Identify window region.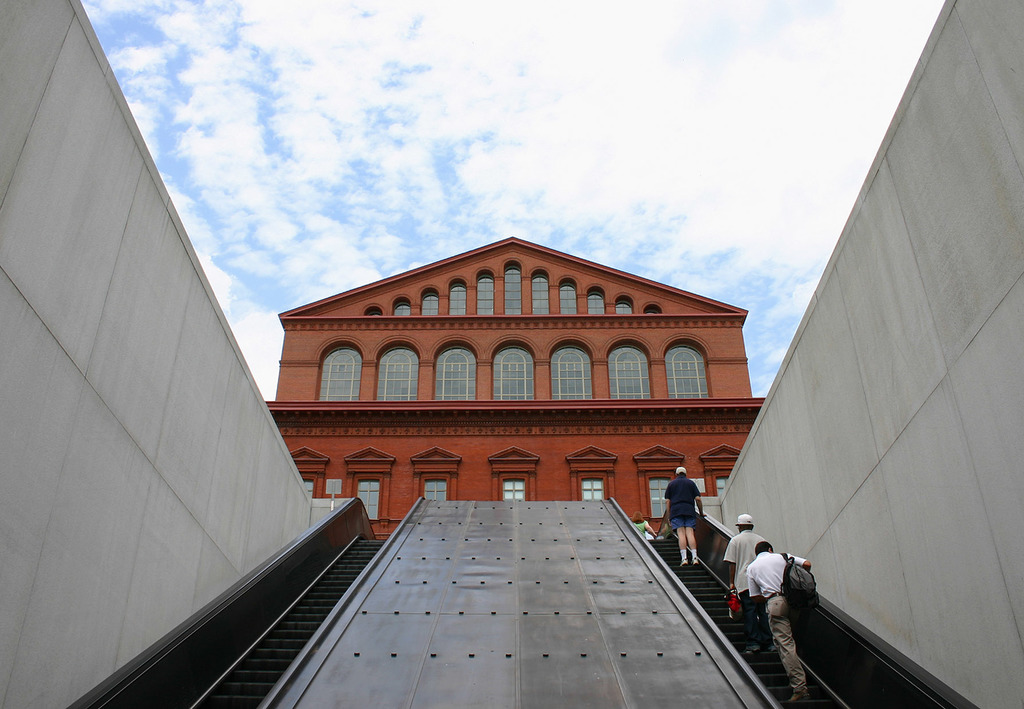
Region: left=367, top=256, right=664, bottom=325.
